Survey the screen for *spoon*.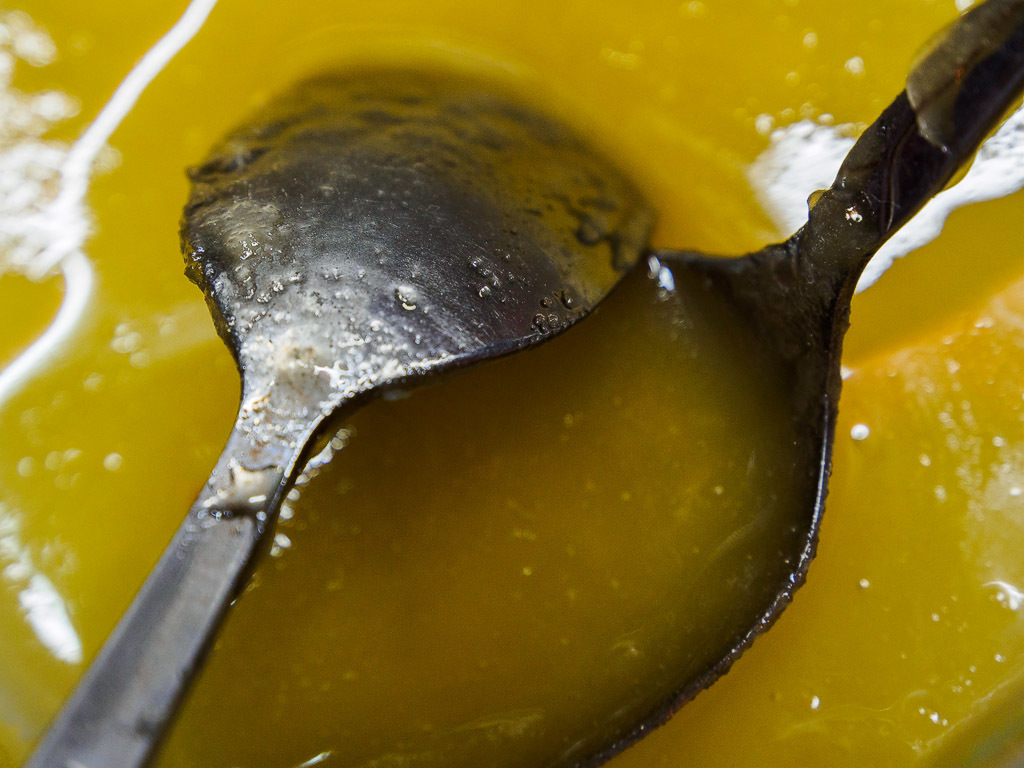
Survey found: x1=584, y1=0, x2=1023, y2=767.
